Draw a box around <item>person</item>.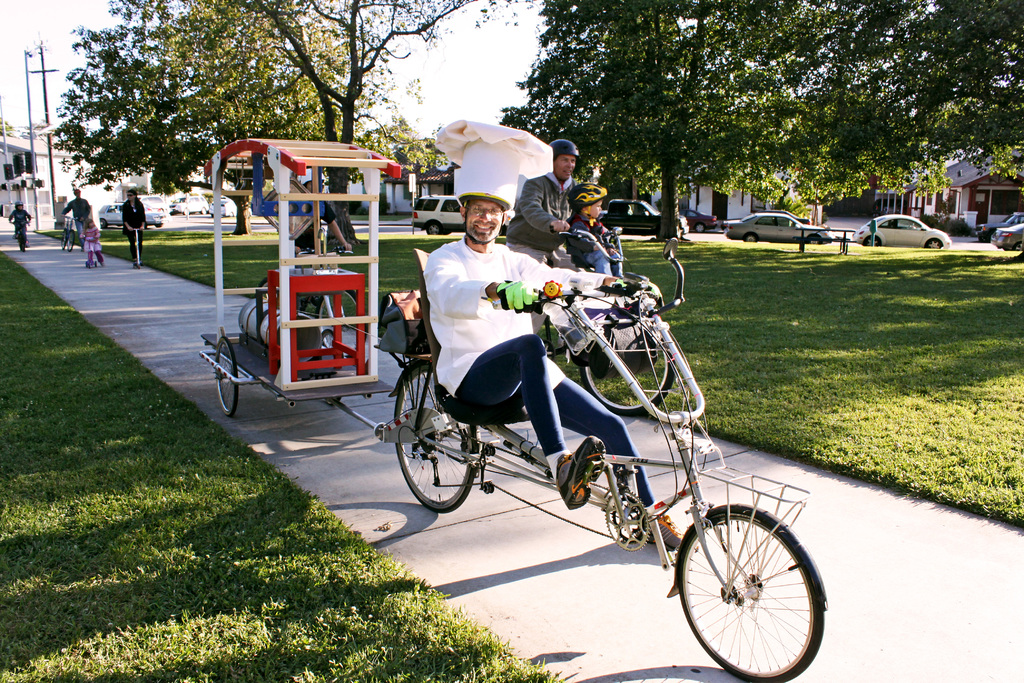
box(420, 113, 691, 554).
